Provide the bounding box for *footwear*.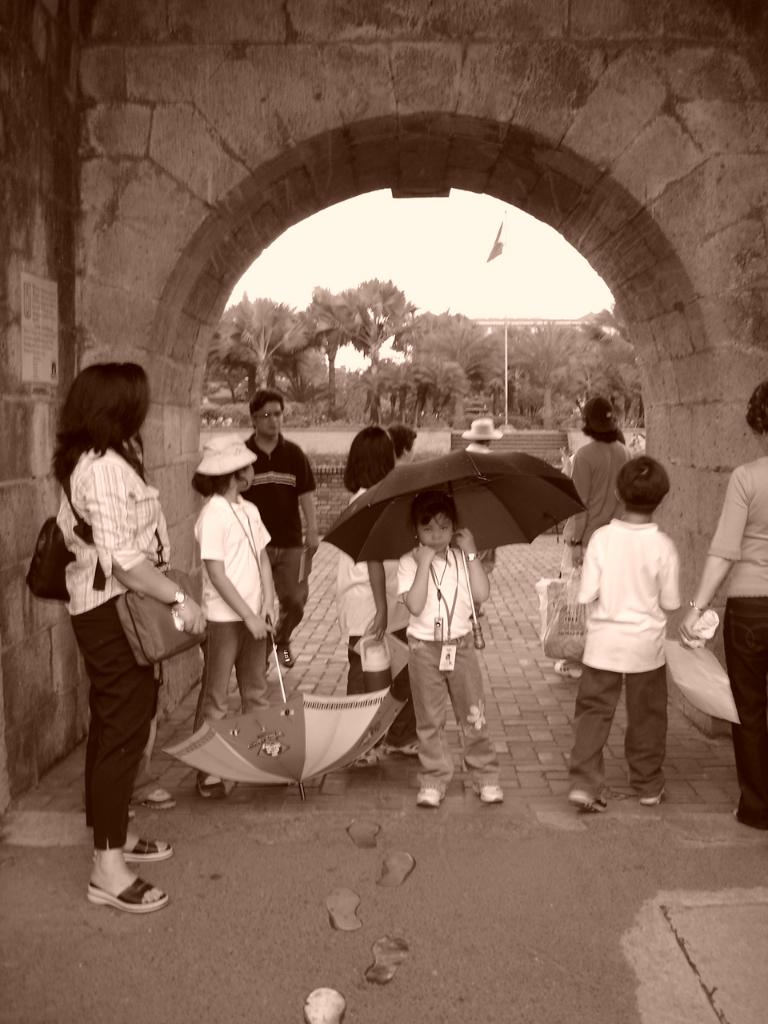
bbox(196, 766, 226, 802).
